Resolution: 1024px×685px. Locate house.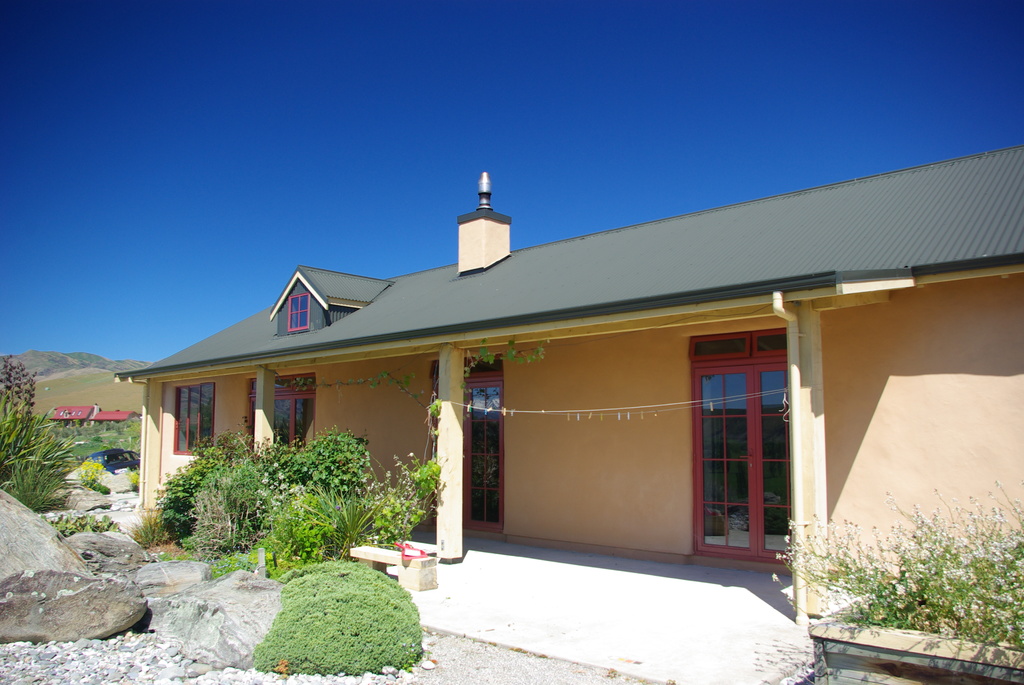
bbox=[91, 132, 956, 606].
